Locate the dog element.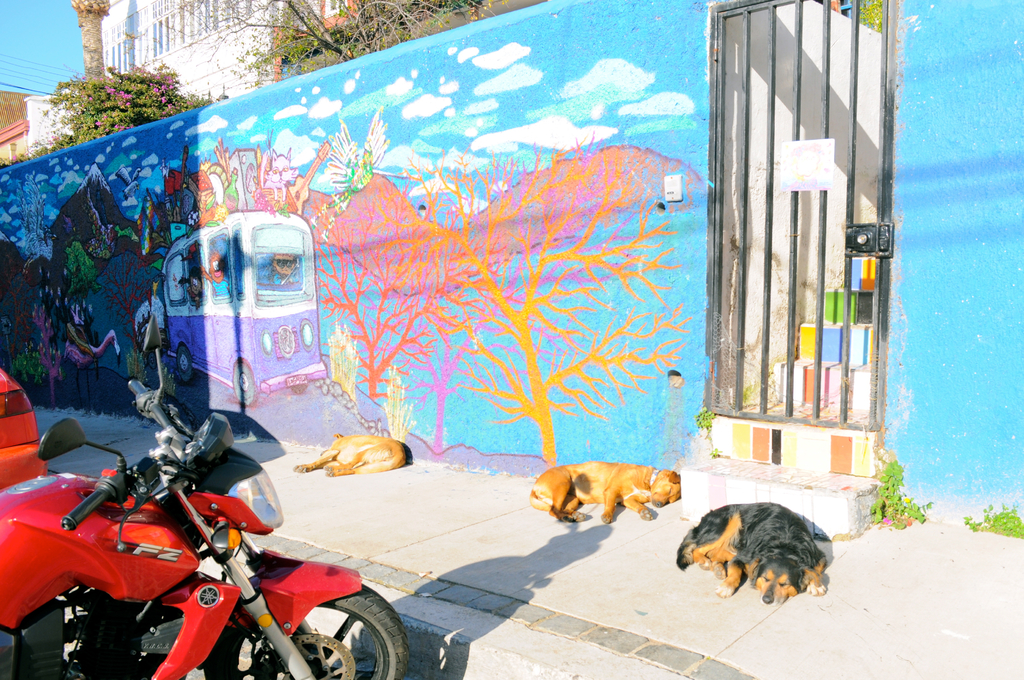
Element bbox: [293, 431, 406, 478].
